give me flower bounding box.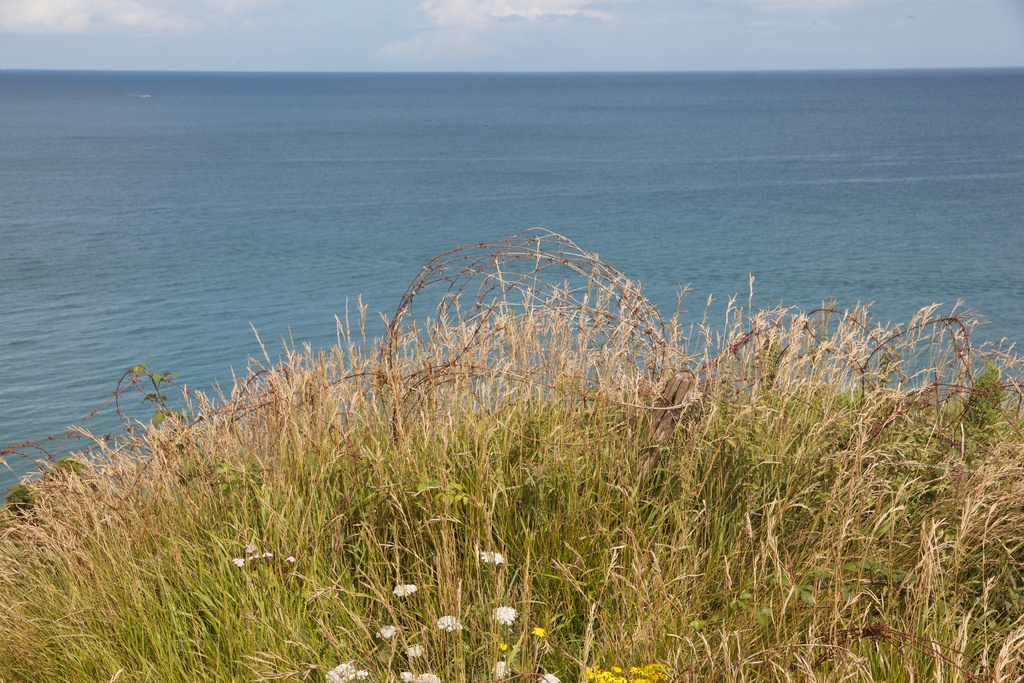
detection(374, 621, 399, 641).
